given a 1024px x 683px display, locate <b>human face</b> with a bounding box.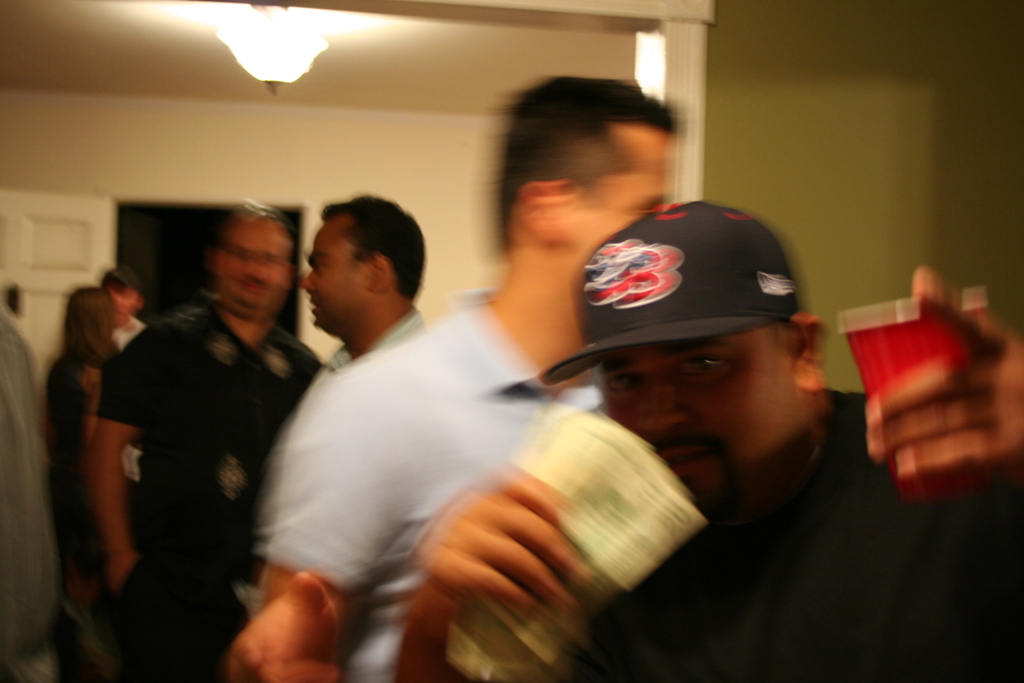
Located: Rect(108, 291, 136, 325).
